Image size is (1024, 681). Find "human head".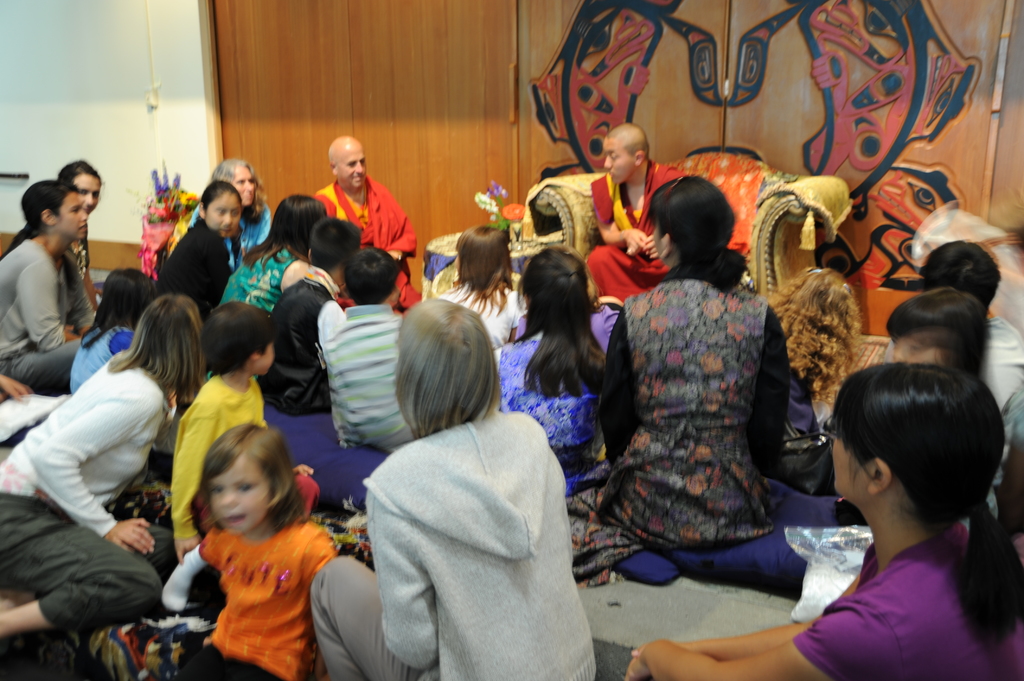
(x1=788, y1=266, x2=859, y2=320).
